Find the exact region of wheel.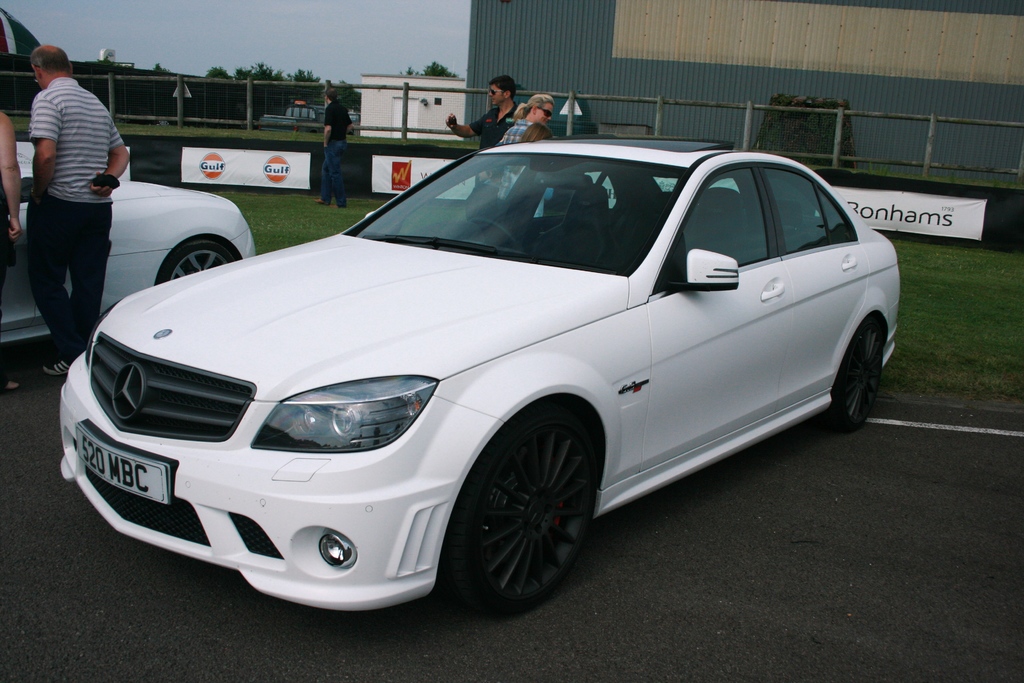
Exact region: select_region(154, 237, 234, 283).
